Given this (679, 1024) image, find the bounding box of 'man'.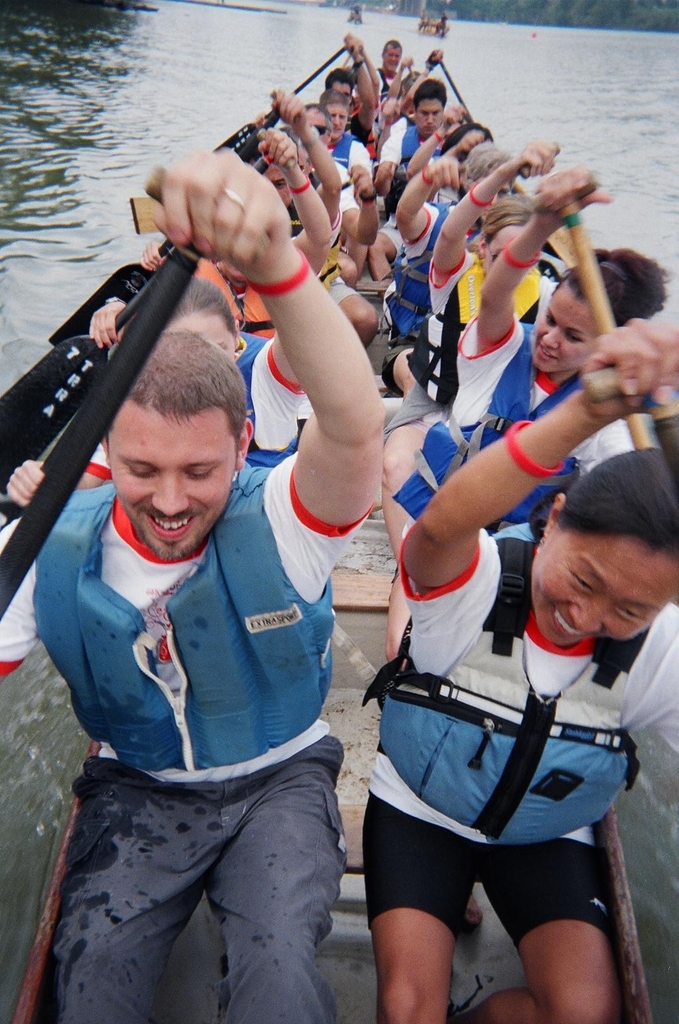
(left=41, top=155, right=395, bottom=986).
